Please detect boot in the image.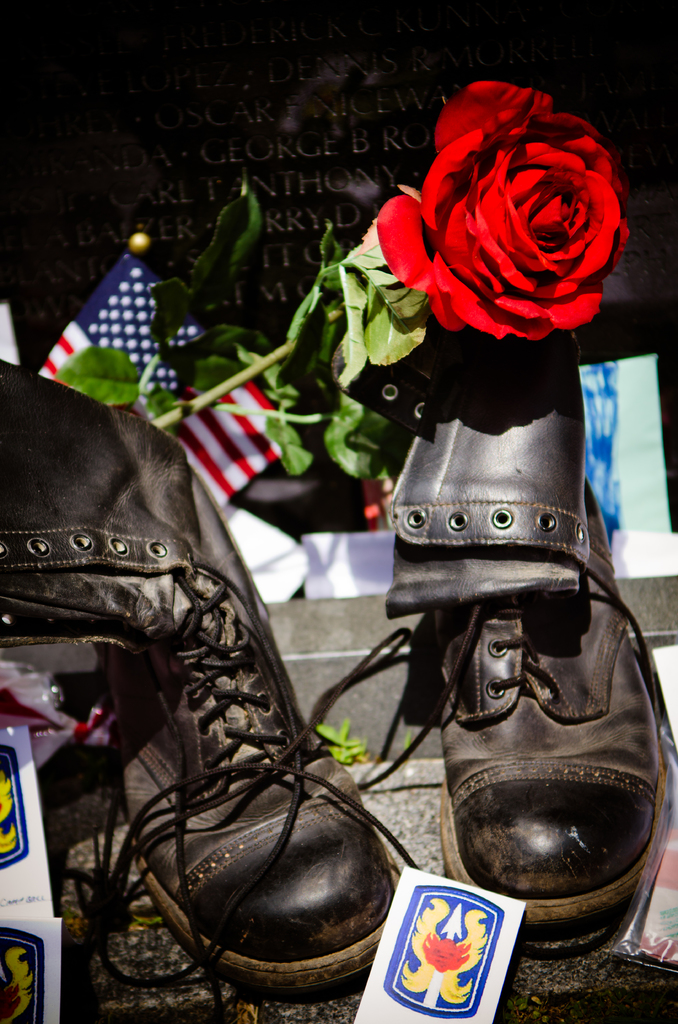
box=[38, 383, 378, 994].
